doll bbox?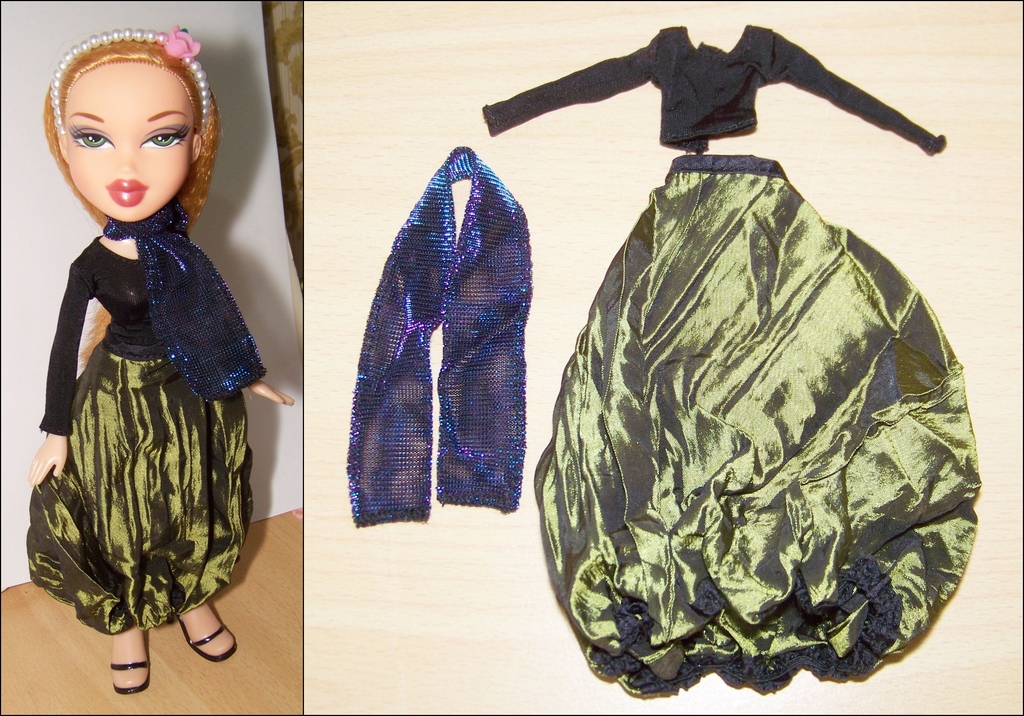
bbox=[7, 26, 294, 686]
